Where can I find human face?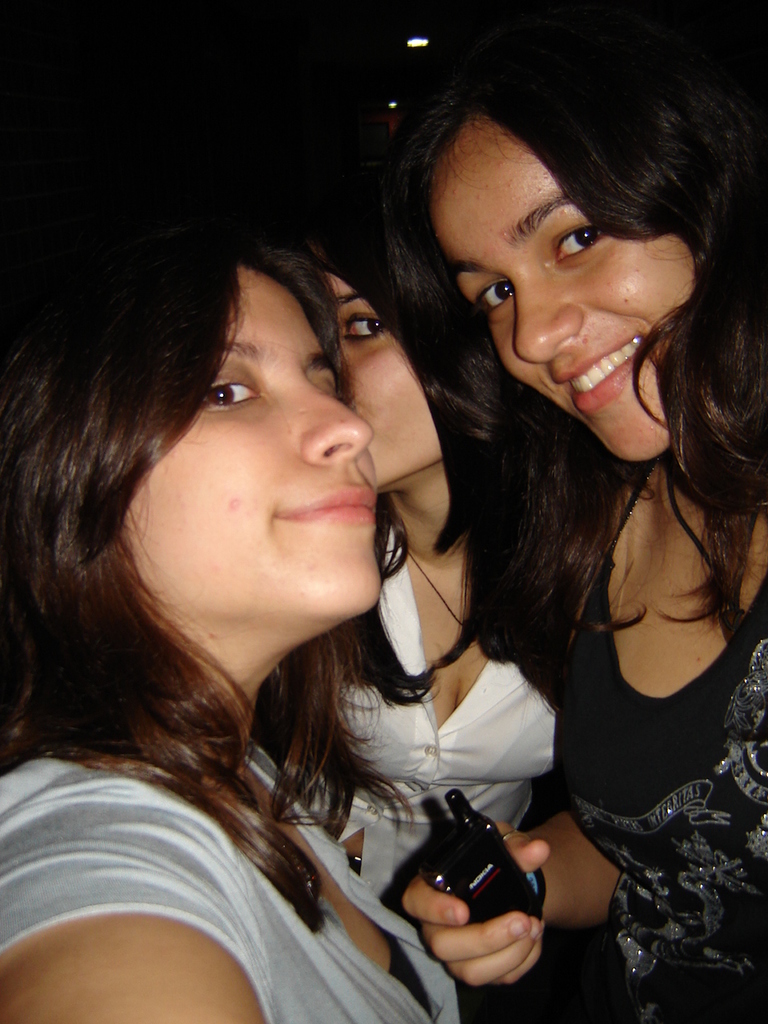
You can find it at locate(333, 280, 444, 487).
